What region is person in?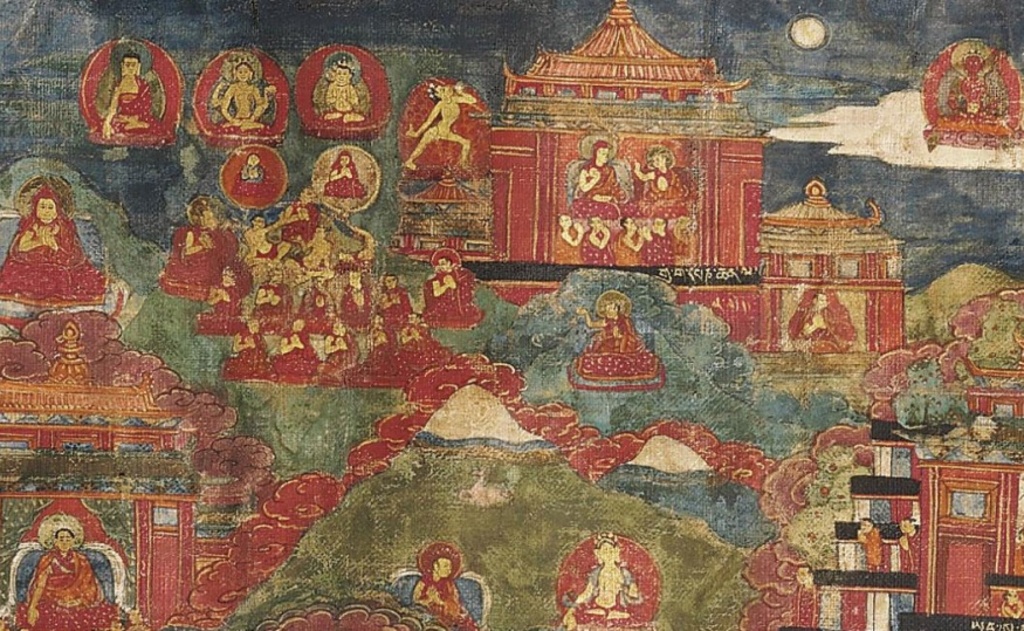
(x1=206, y1=258, x2=239, y2=321).
